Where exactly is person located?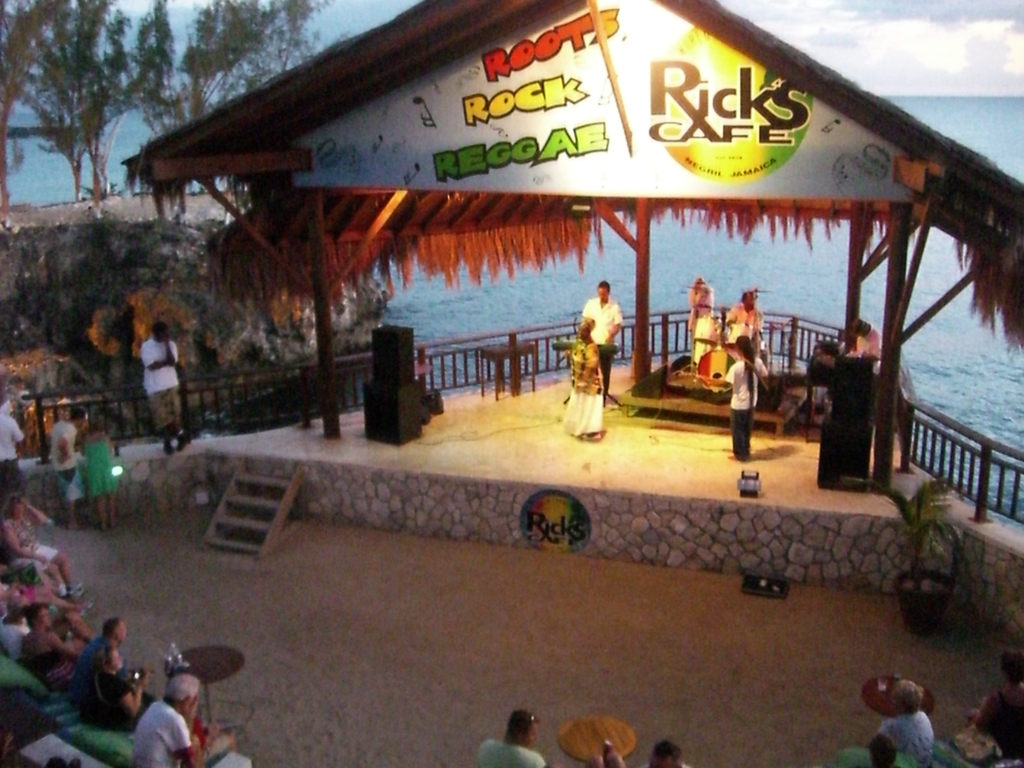
Its bounding box is (left=591, top=744, right=627, bottom=767).
